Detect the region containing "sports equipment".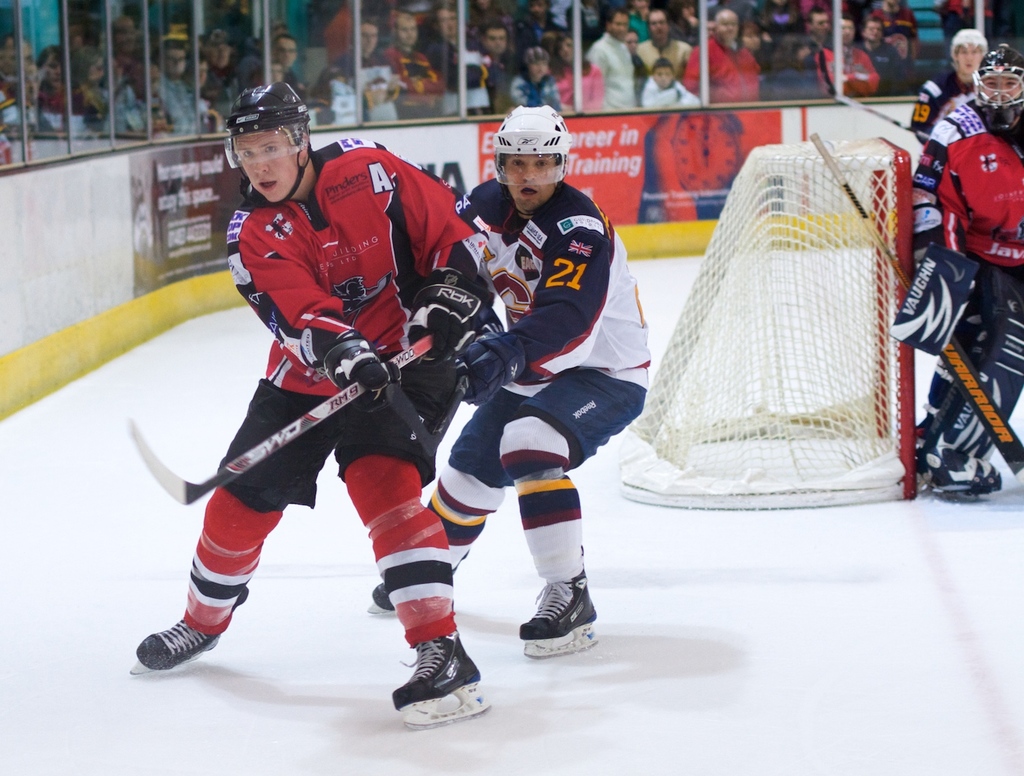
949, 26, 990, 61.
